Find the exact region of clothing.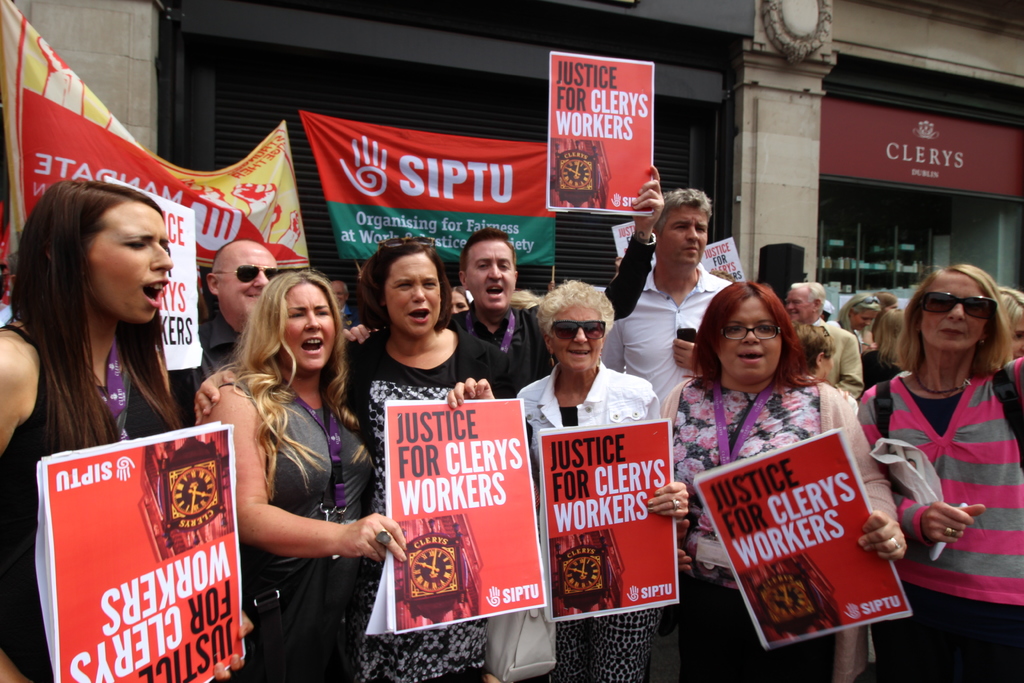
Exact region: [861, 347, 906, 391].
